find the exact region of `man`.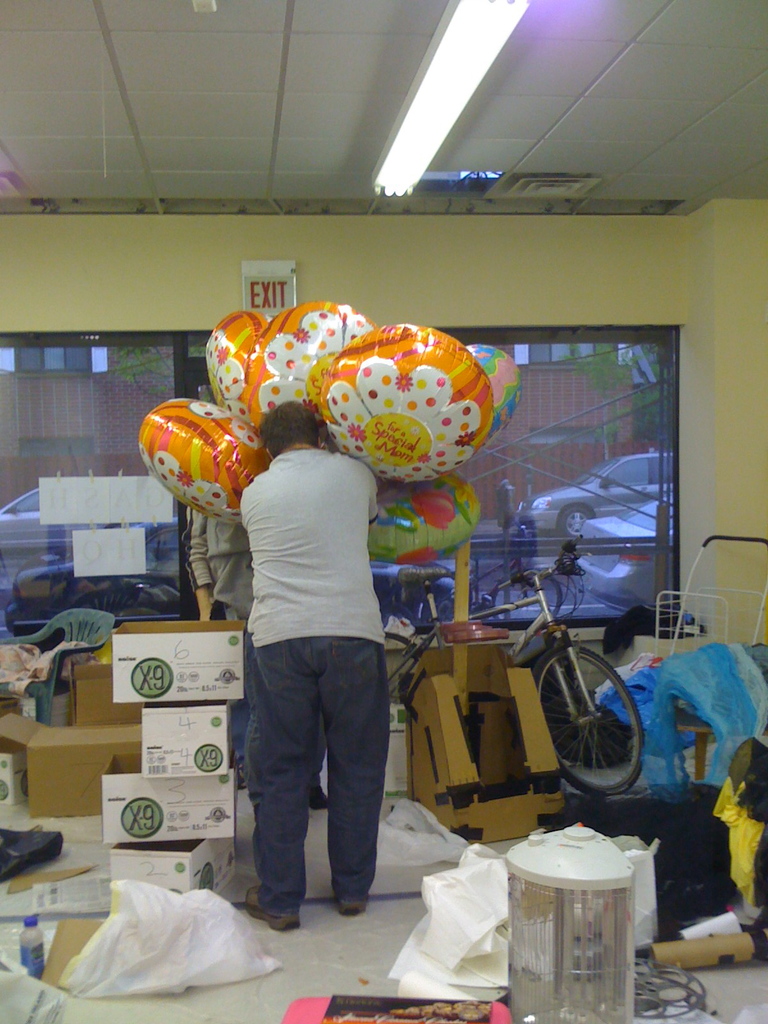
Exact region: [x1=243, y1=387, x2=392, y2=929].
